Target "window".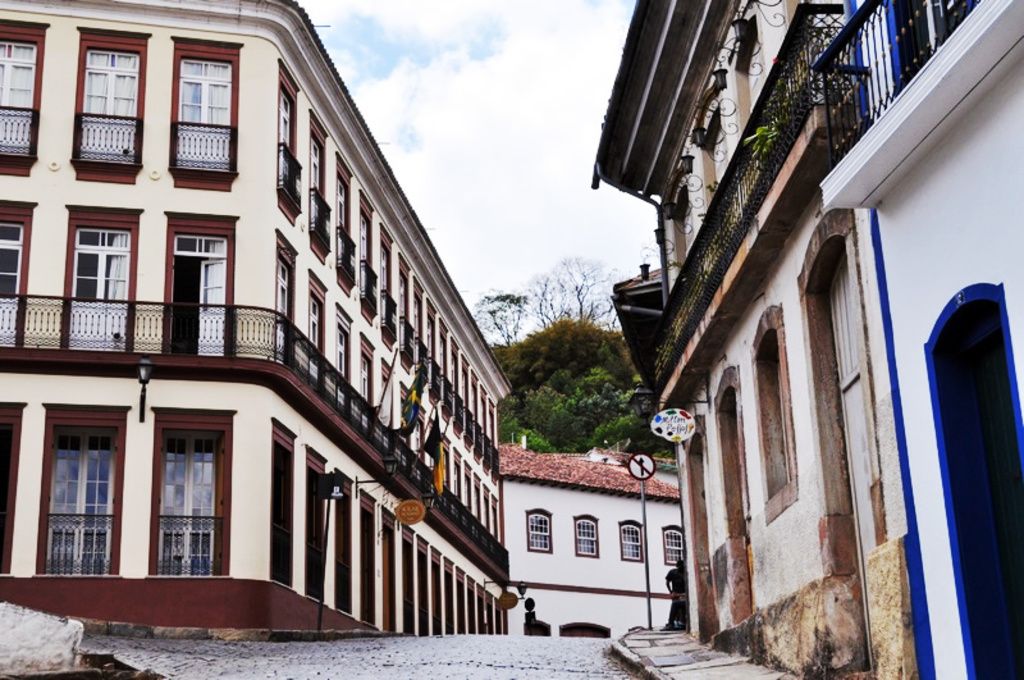
Target region: l=357, t=355, r=364, b=432.
